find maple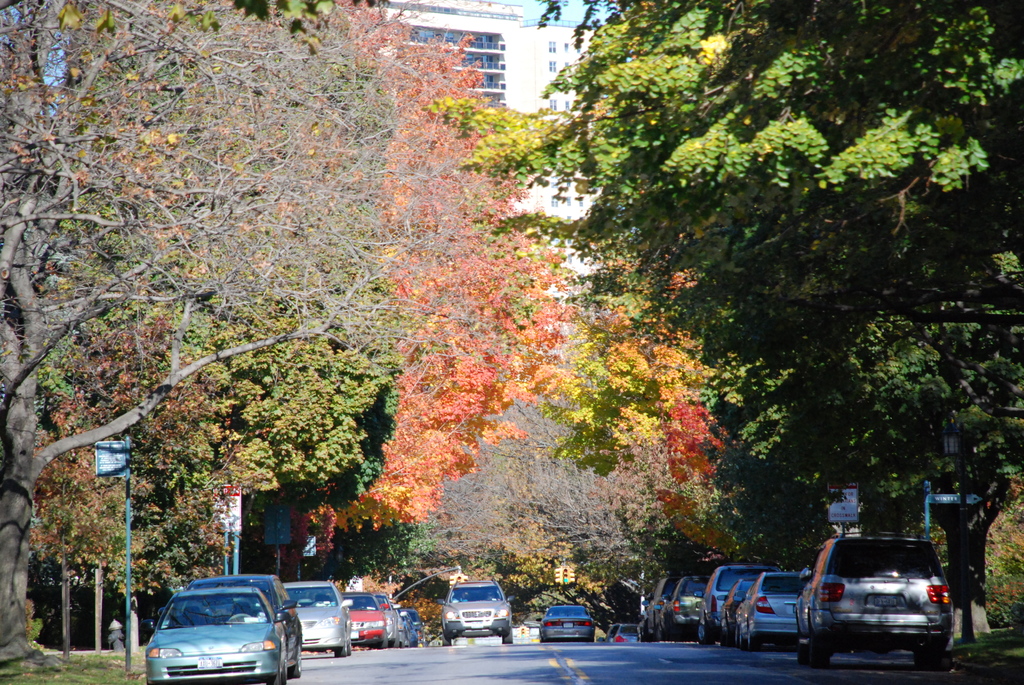
[x1=608, y1=379, x2=753, y2=592]
